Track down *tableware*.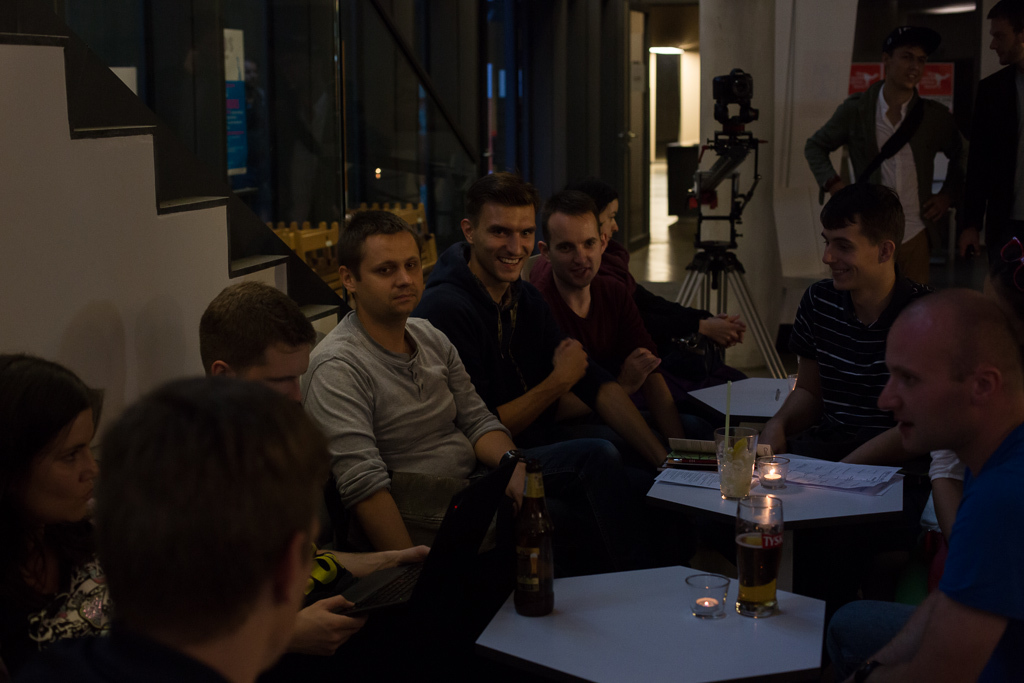
Tracked to crop(717, 425, 761, 501).
